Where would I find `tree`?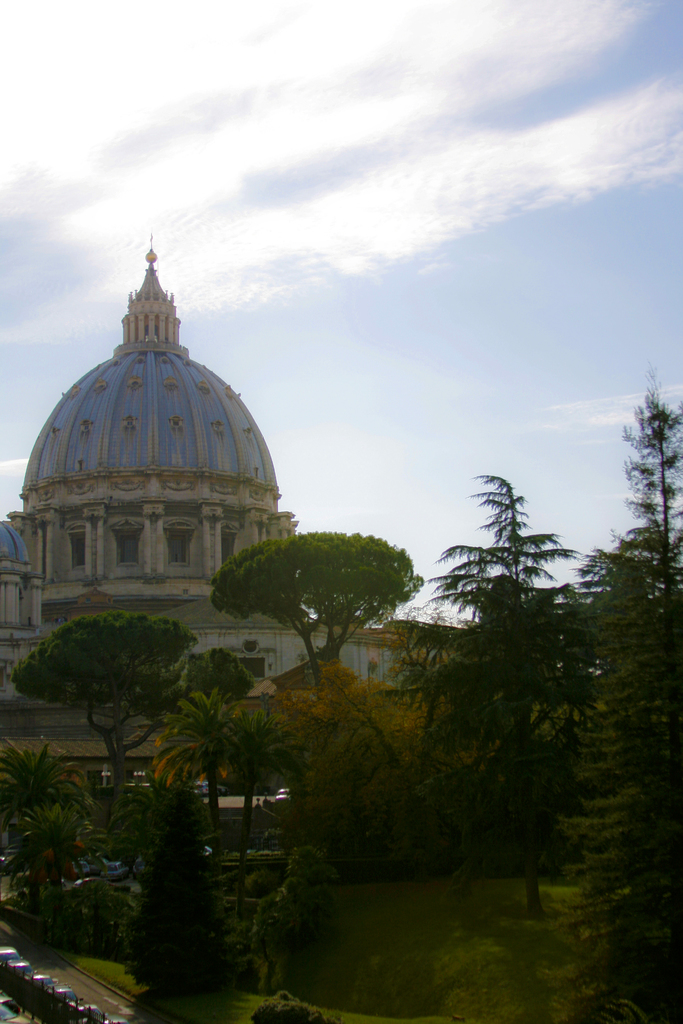
At 611,378,682,712.
